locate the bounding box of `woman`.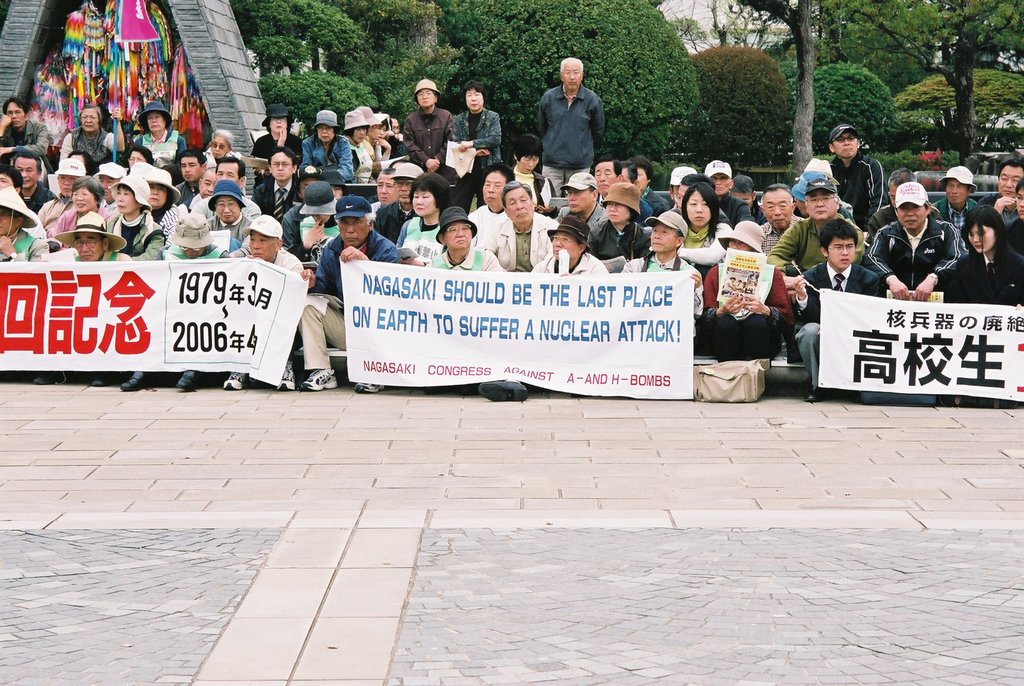
Bounding box: [102, 174, 169, 267].
